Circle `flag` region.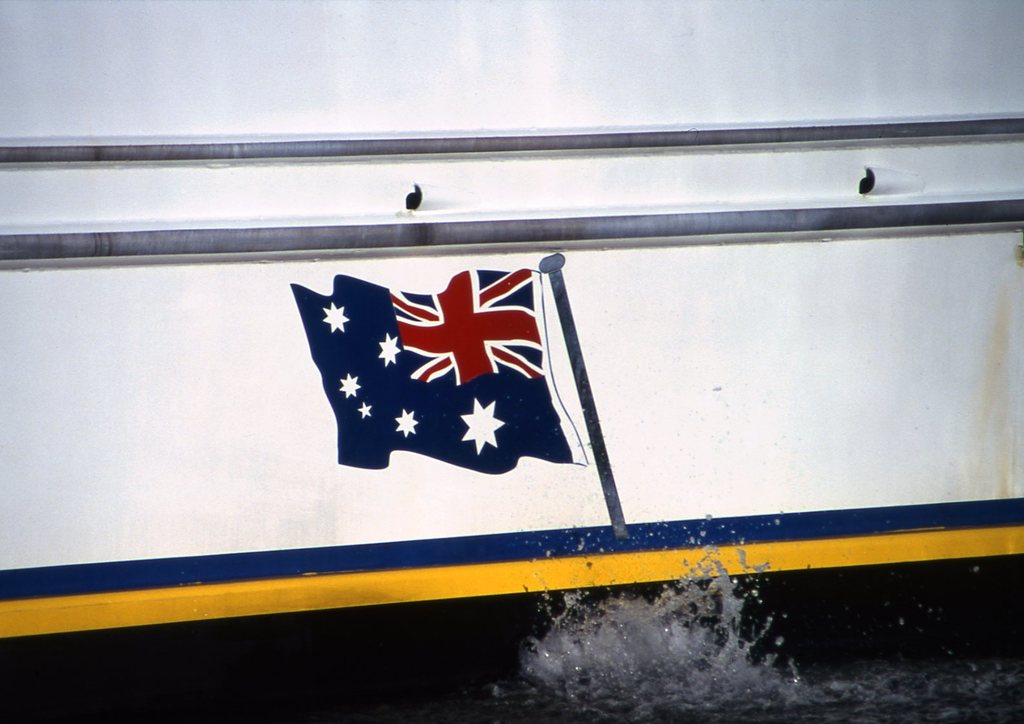
Region: pyautogui.locateOnScreen(292, 276, 566, 481).
